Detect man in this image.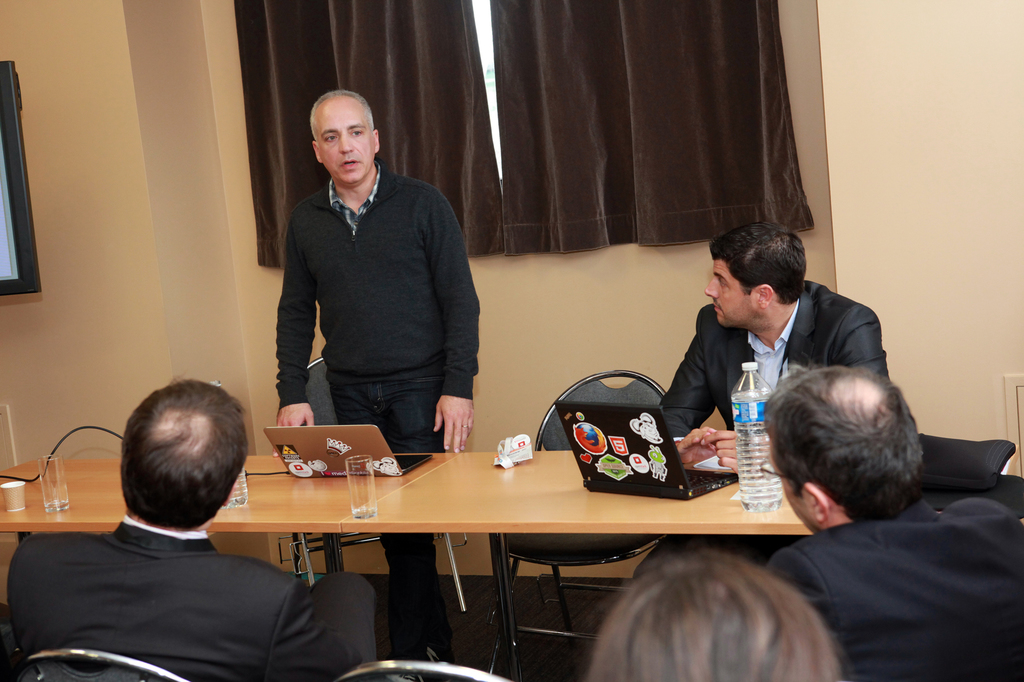
Detection: region(8, 379, 380, 681).
